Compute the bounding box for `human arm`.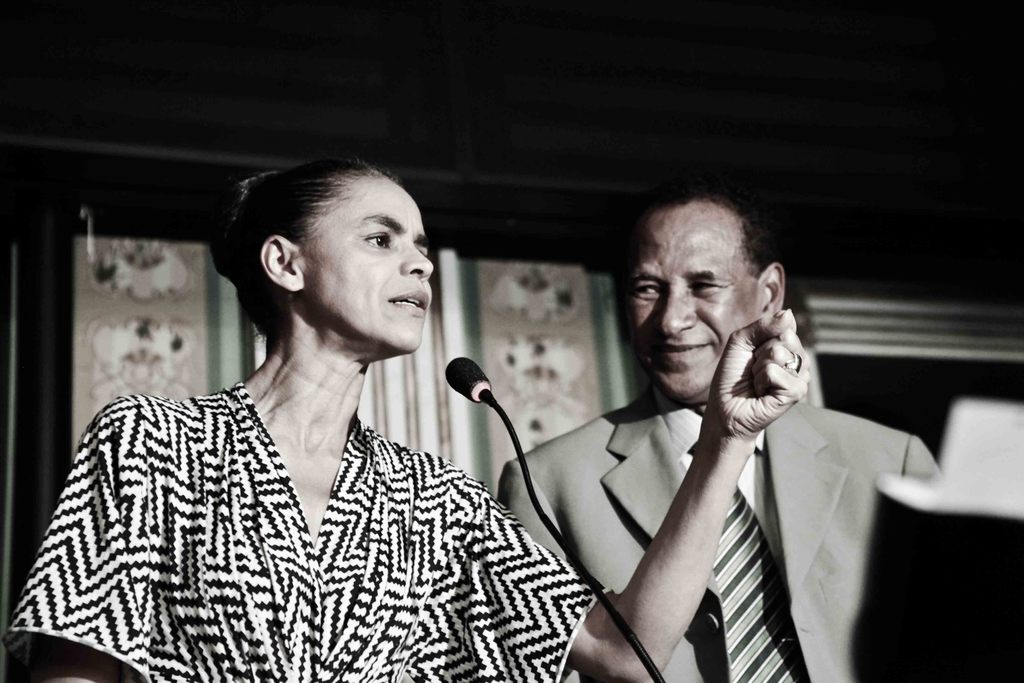
Rect(447, 304, 813, 682).
